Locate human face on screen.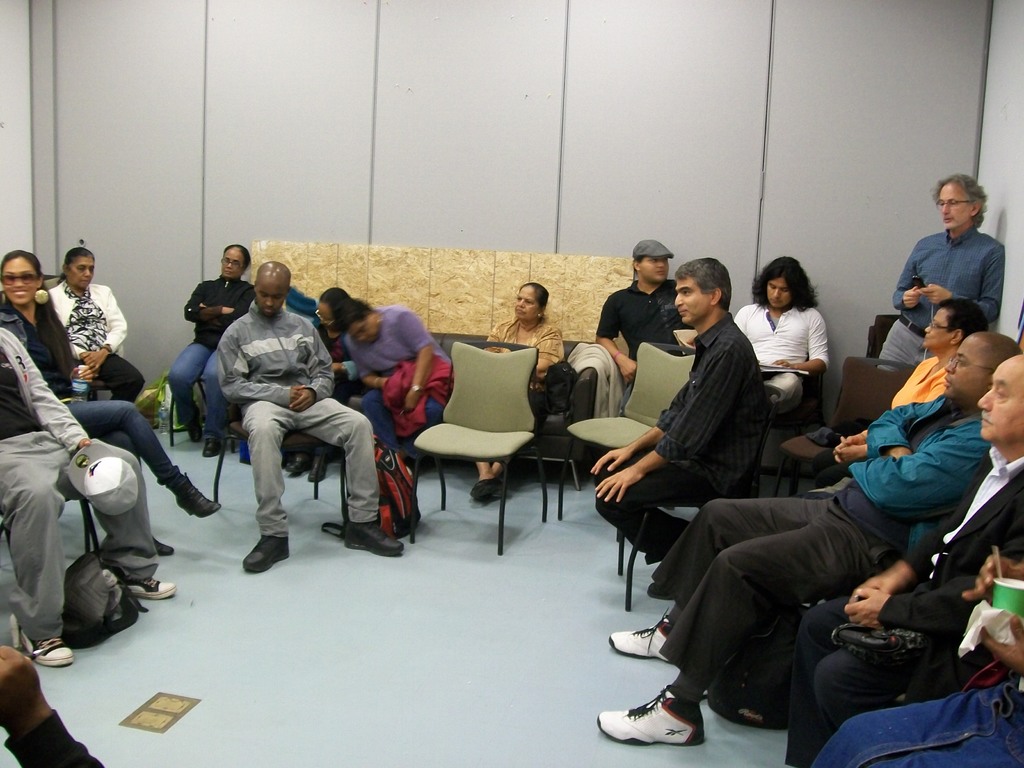
On screen at 3 257 40 303.
